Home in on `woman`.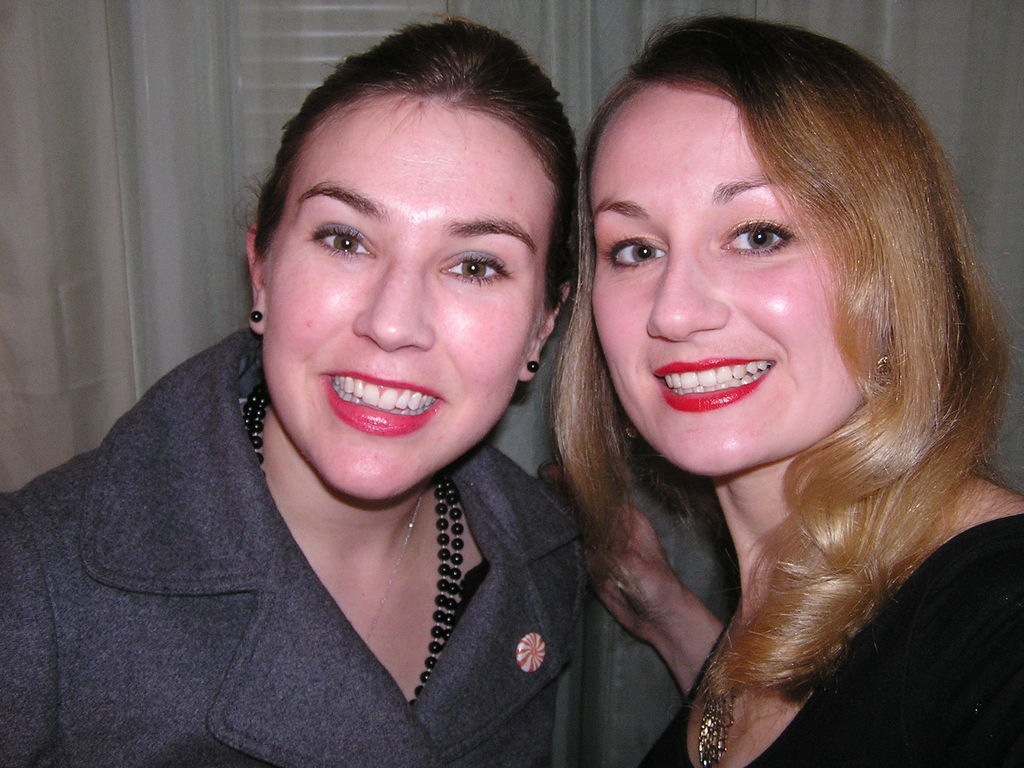
Homed in at Rect(38, 59, 697, 745).
